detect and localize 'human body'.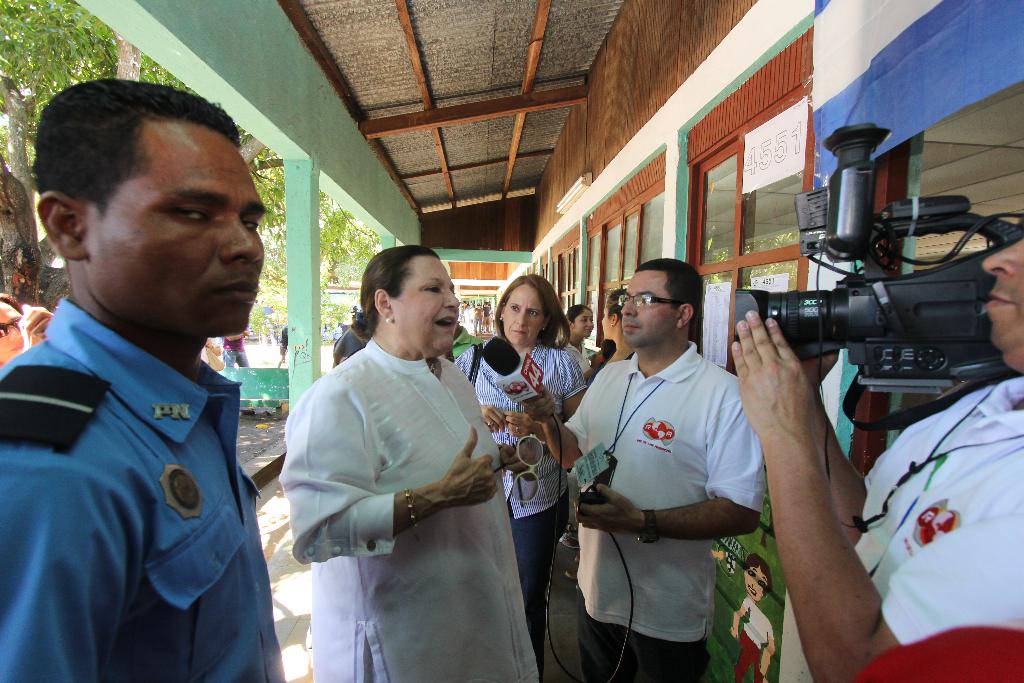
Localized at (731,310,1023,682).
